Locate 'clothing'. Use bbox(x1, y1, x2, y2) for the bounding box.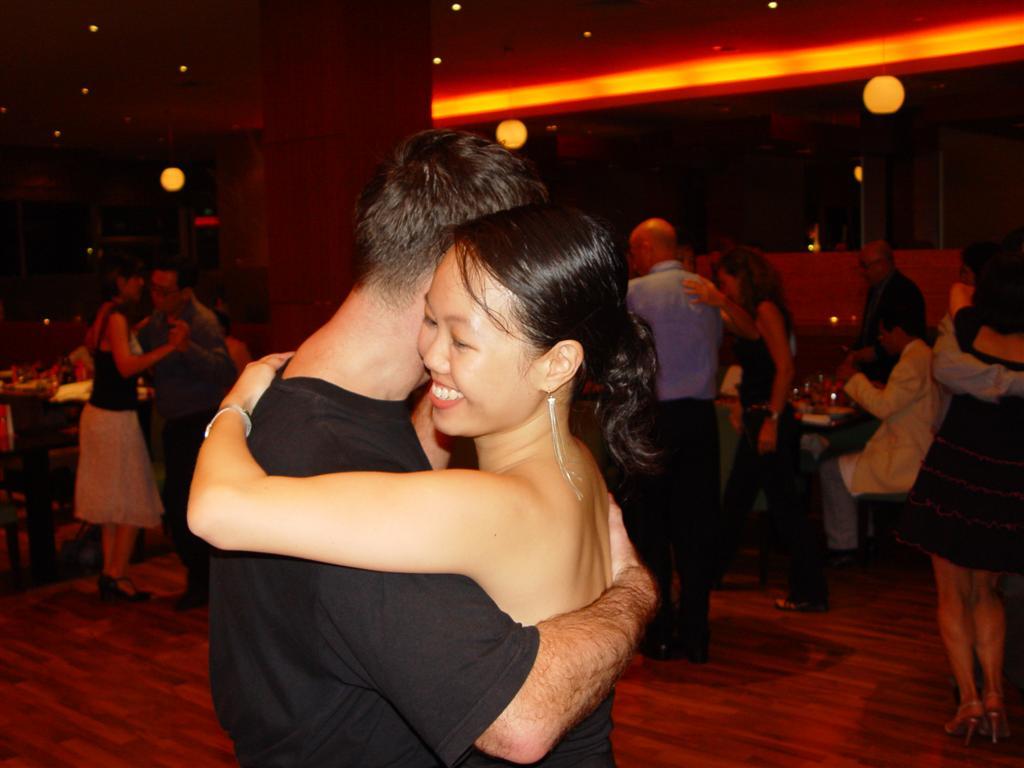
bbox(65, 276, 170, 531).
